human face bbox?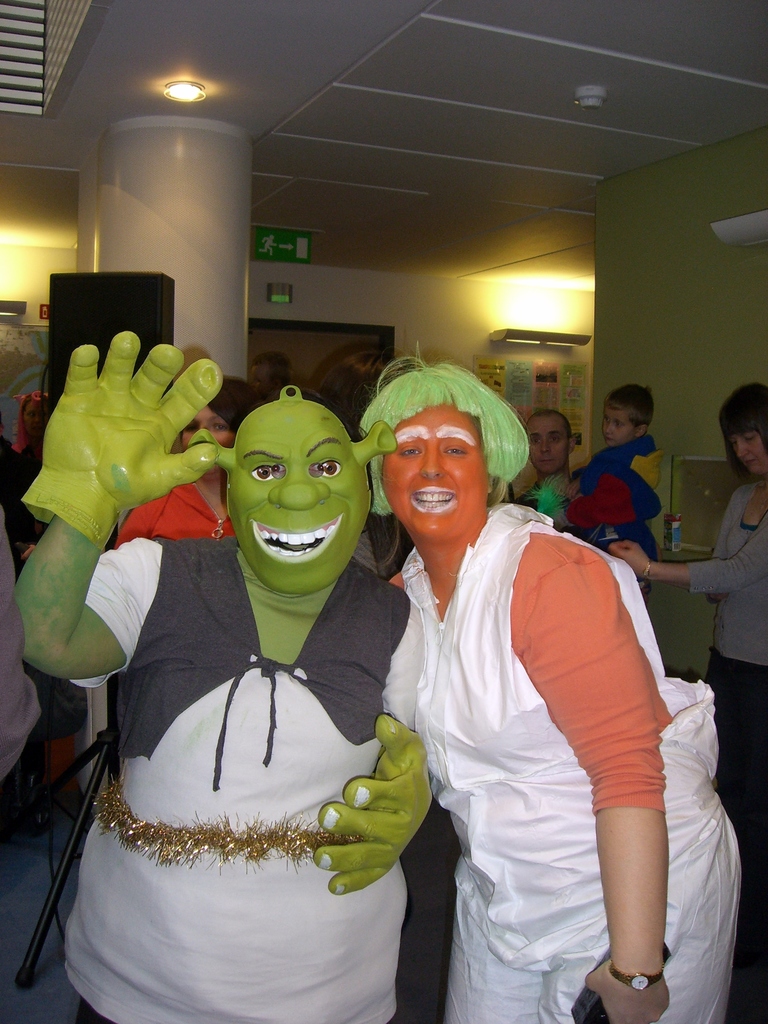
box(601, 406, 636, 449)
